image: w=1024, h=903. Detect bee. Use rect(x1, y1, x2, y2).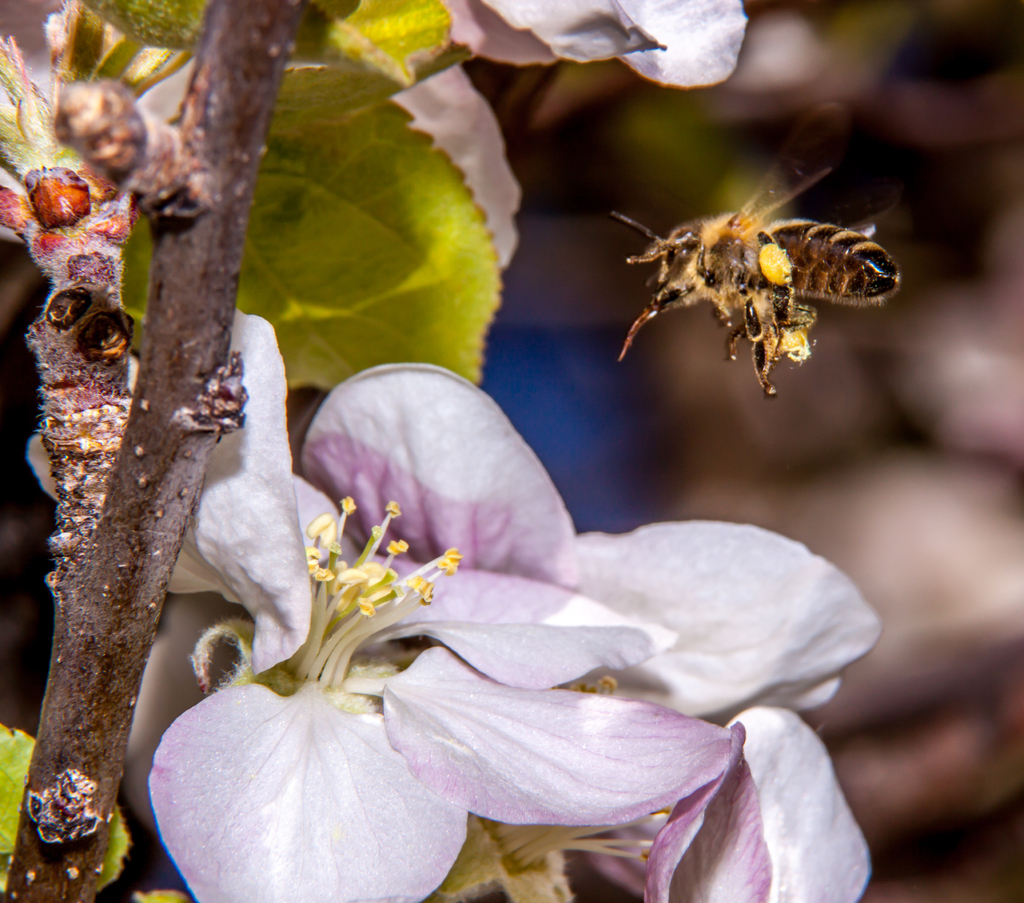
rect(619, 97, 902, 398).
